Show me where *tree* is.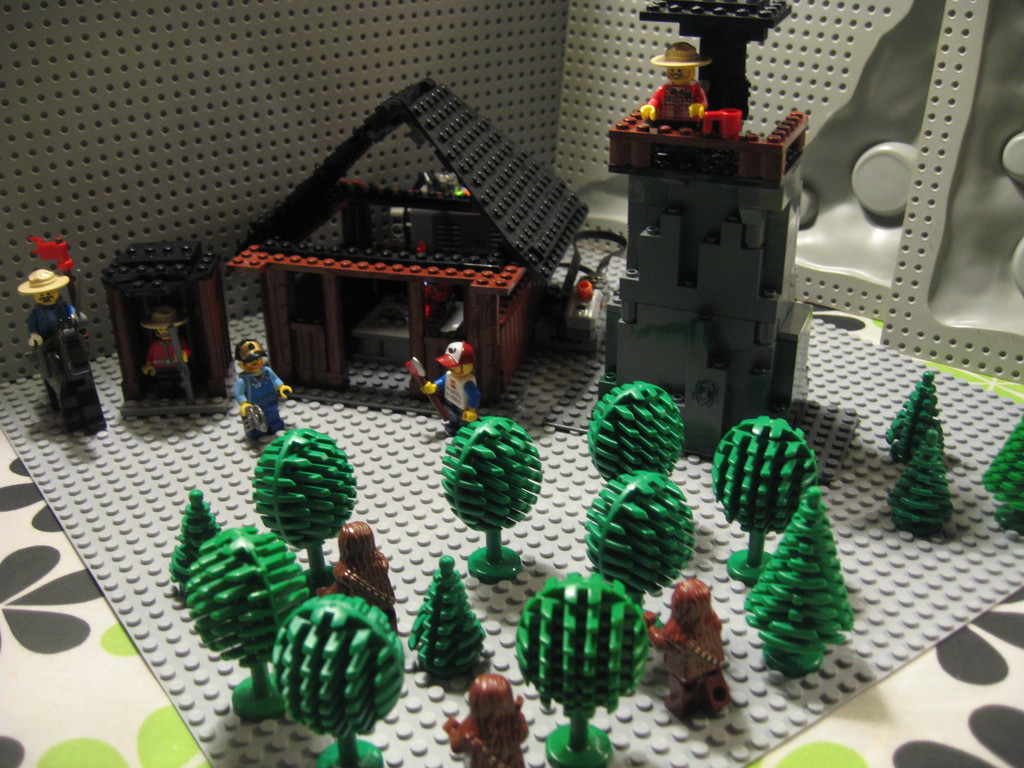
*tree* is at Rect(884, 369, 937, 461).
